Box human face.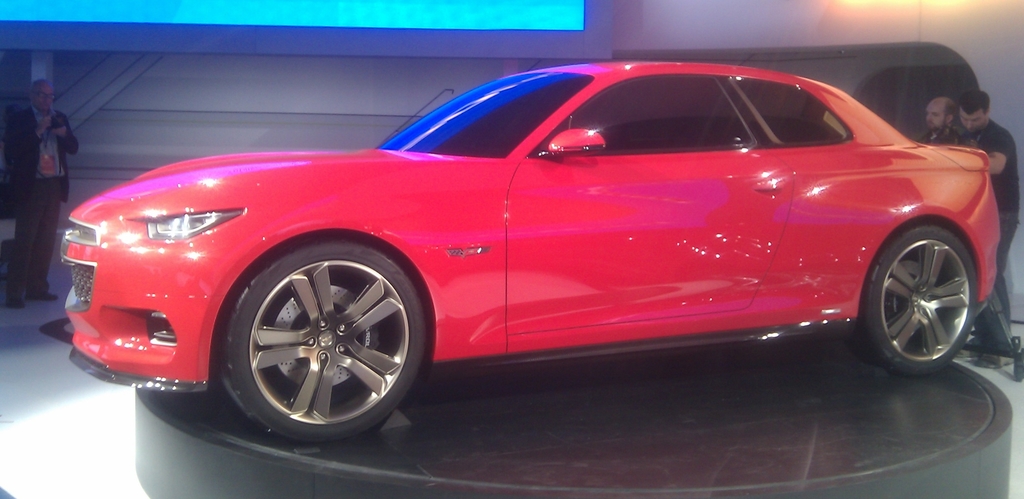
detection(962, 110, 983, 136).
